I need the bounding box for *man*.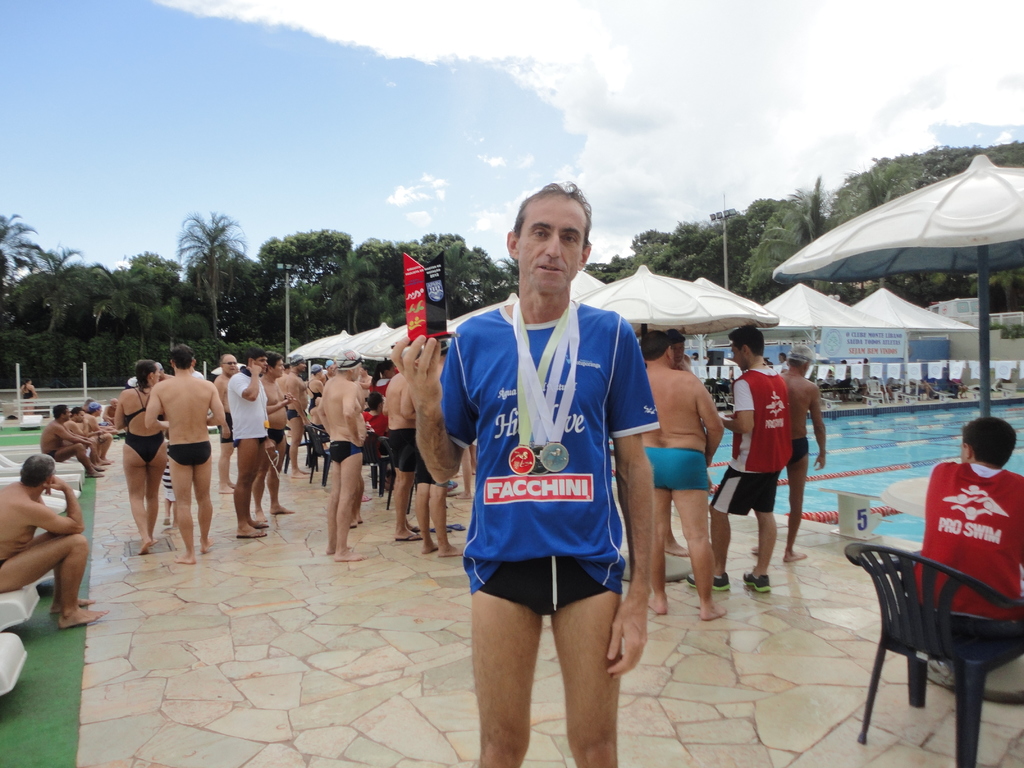
Here it is: box=[252, 355, 295, 522].
